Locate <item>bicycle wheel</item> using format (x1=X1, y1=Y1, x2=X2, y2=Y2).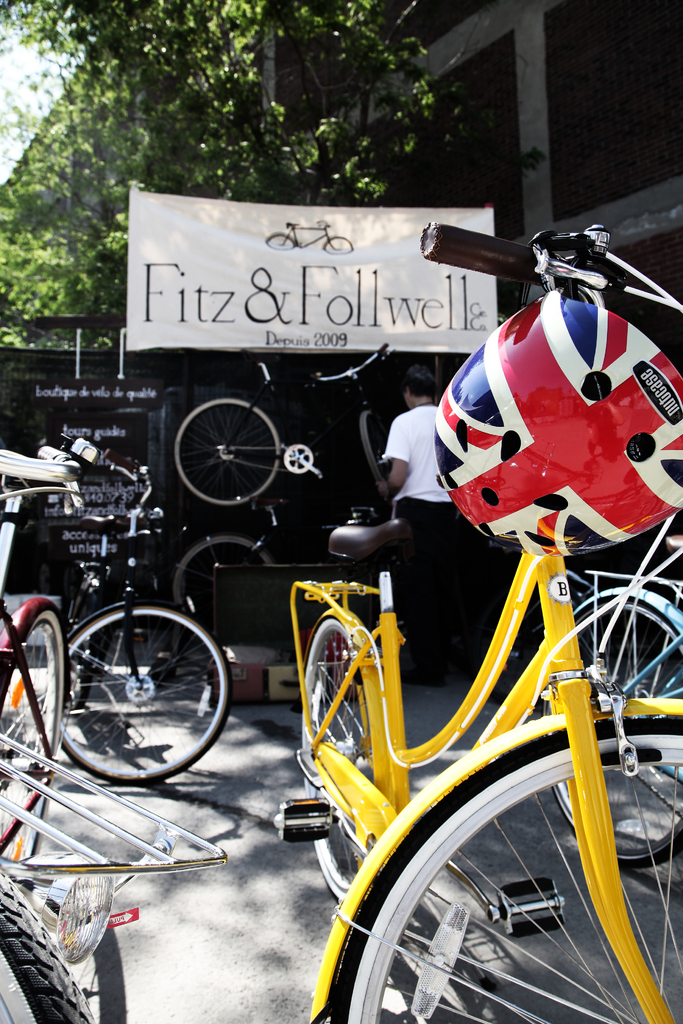
(x1=314, y1=602, x2=388, y2=909).
